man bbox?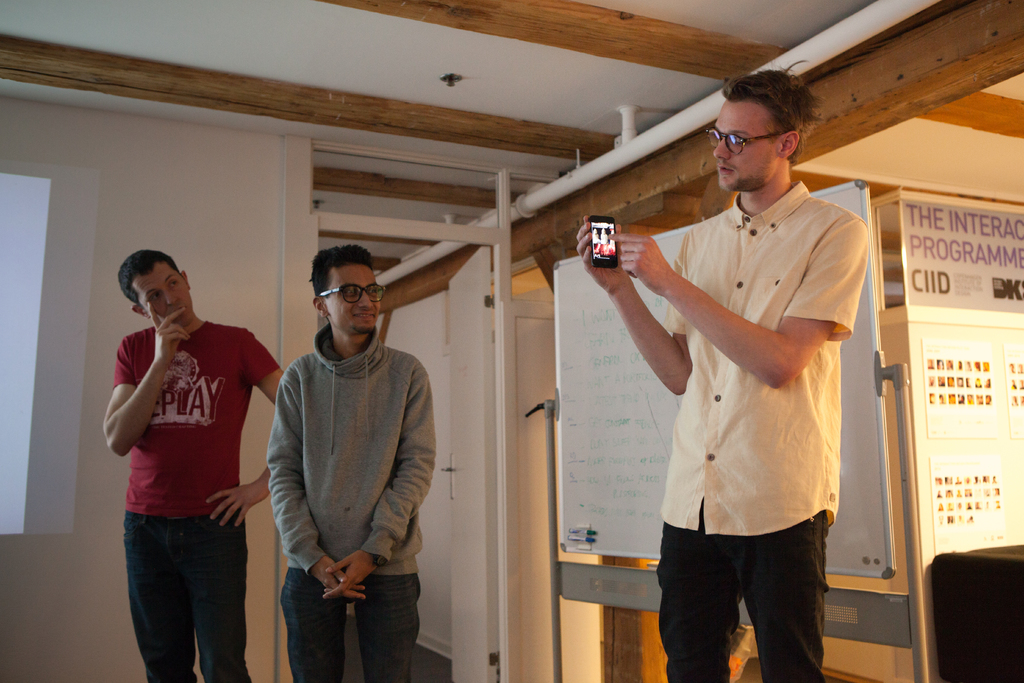
pyautogui.locateOnScreen(82, 247, 296, 682)
